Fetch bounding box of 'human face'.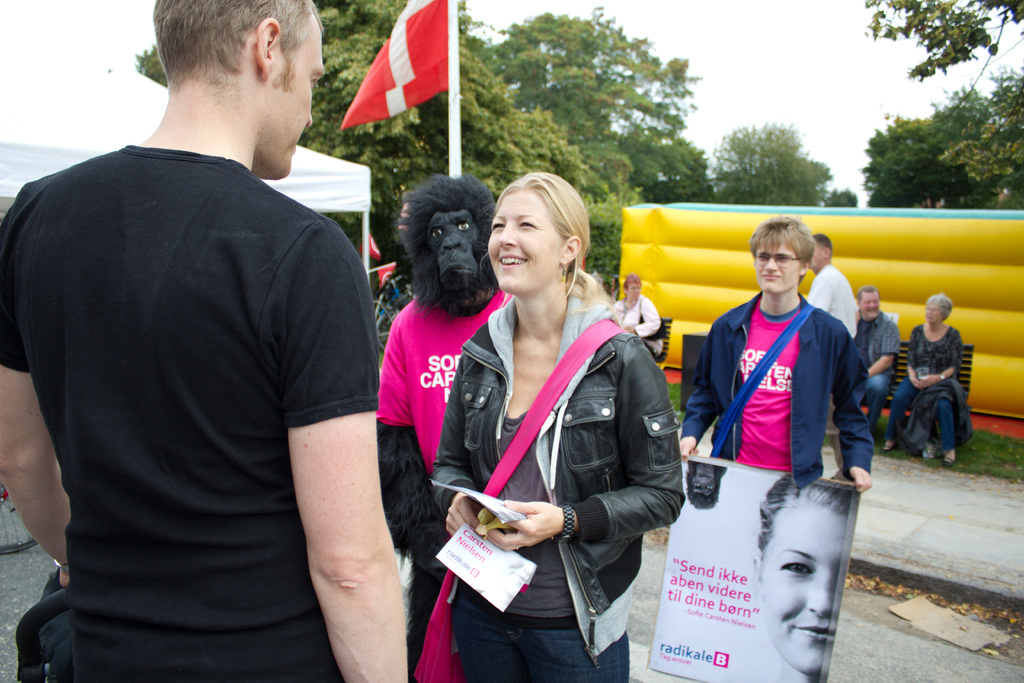
Bbox: 857:290:881:322.
